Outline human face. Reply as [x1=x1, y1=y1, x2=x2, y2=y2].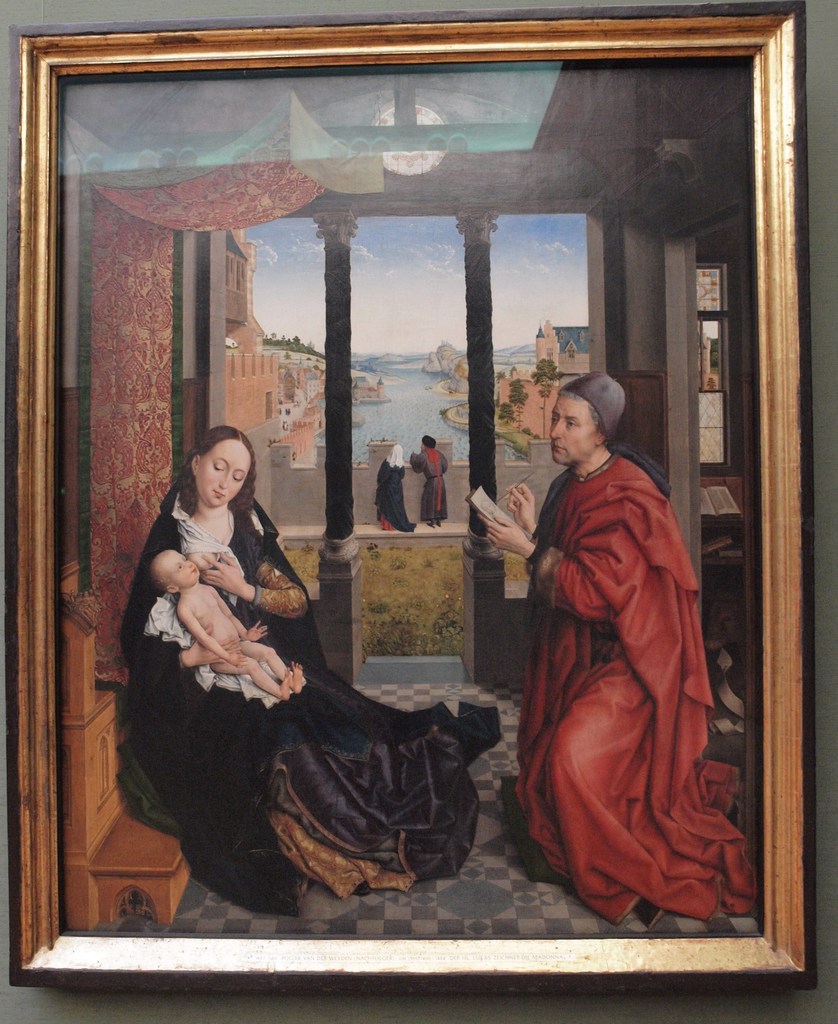
[x1=198, y1=442, x2=253, y2=508].
